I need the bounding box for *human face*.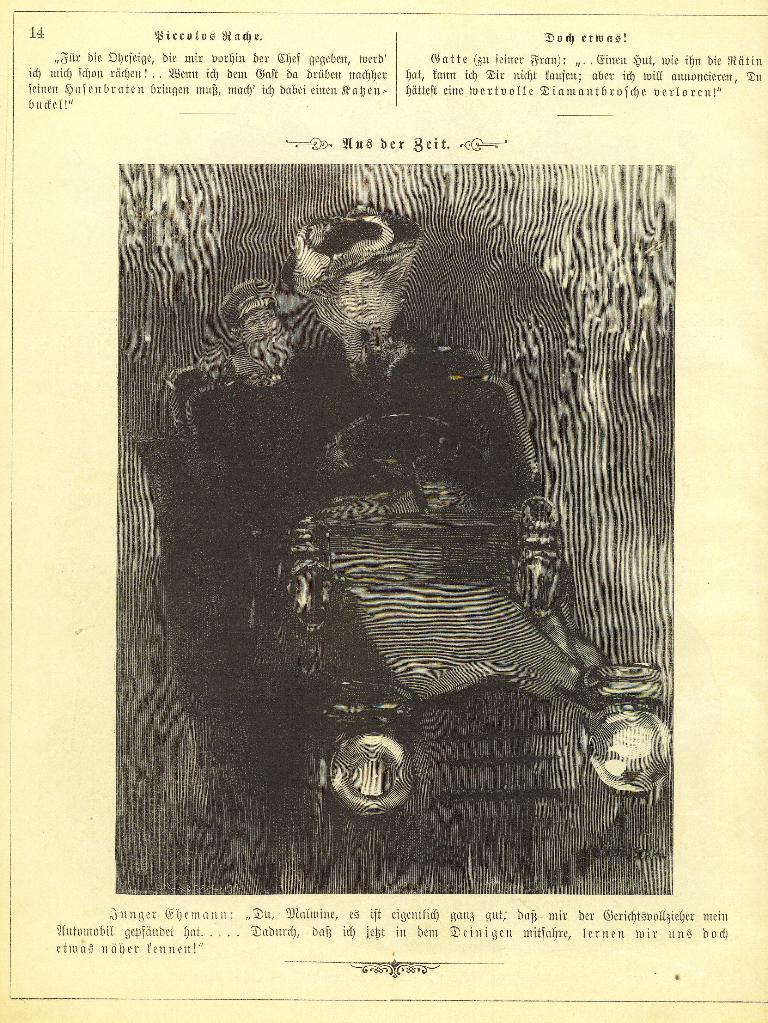
Here it is: select_region(334, 265, 381, 325).
